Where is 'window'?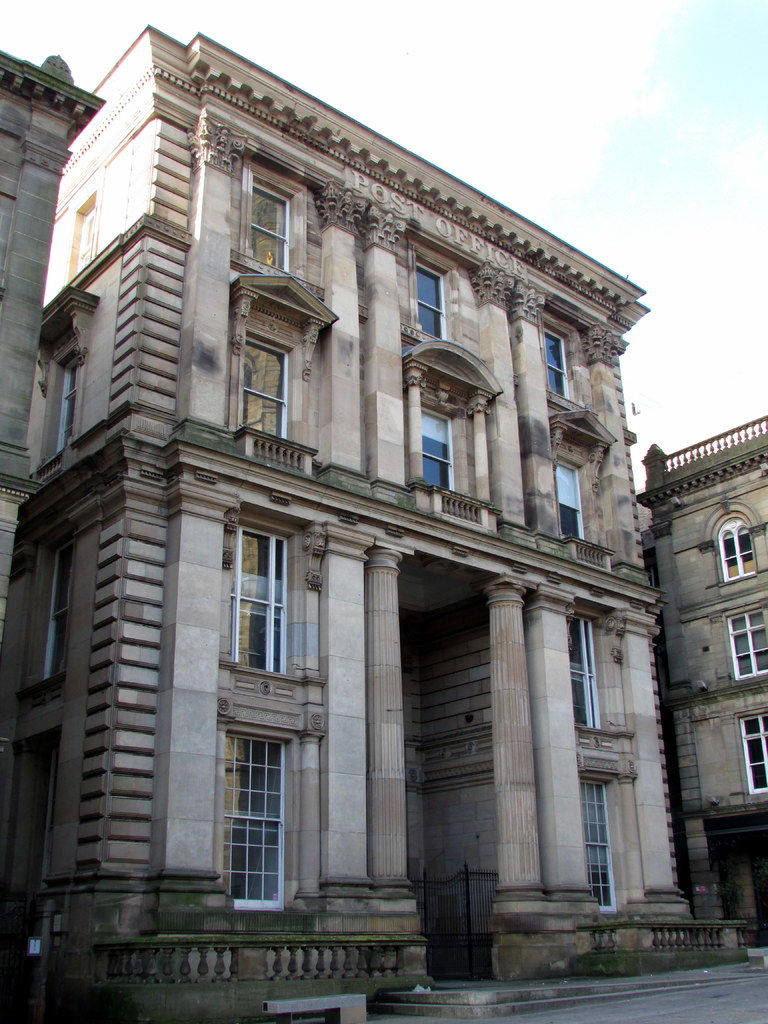
(left=226, top=335, right=291, bottom=449).
